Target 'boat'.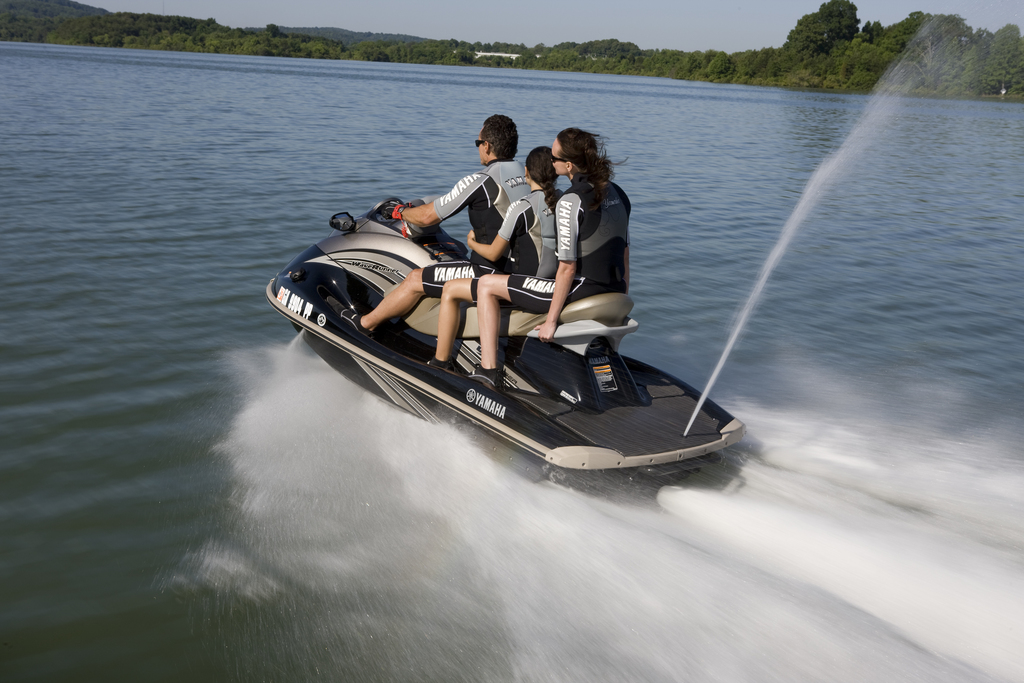
Target region: bbox=[267, 218, 825, 495].
